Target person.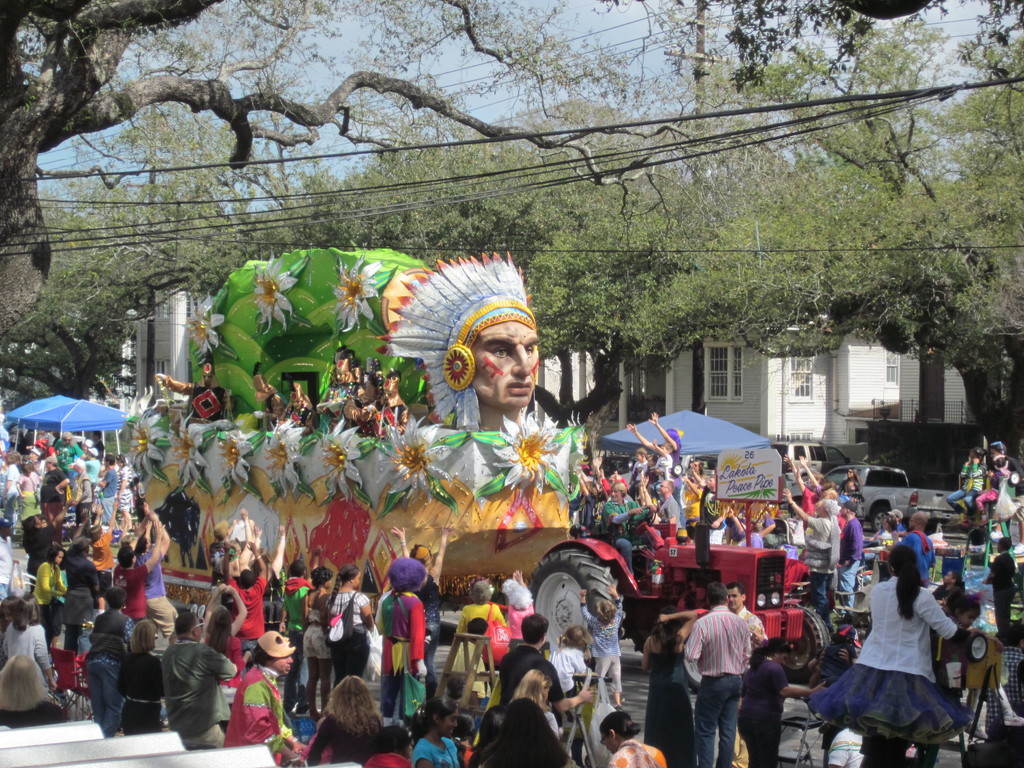
Target region: region(93, 454, 122, 515).
